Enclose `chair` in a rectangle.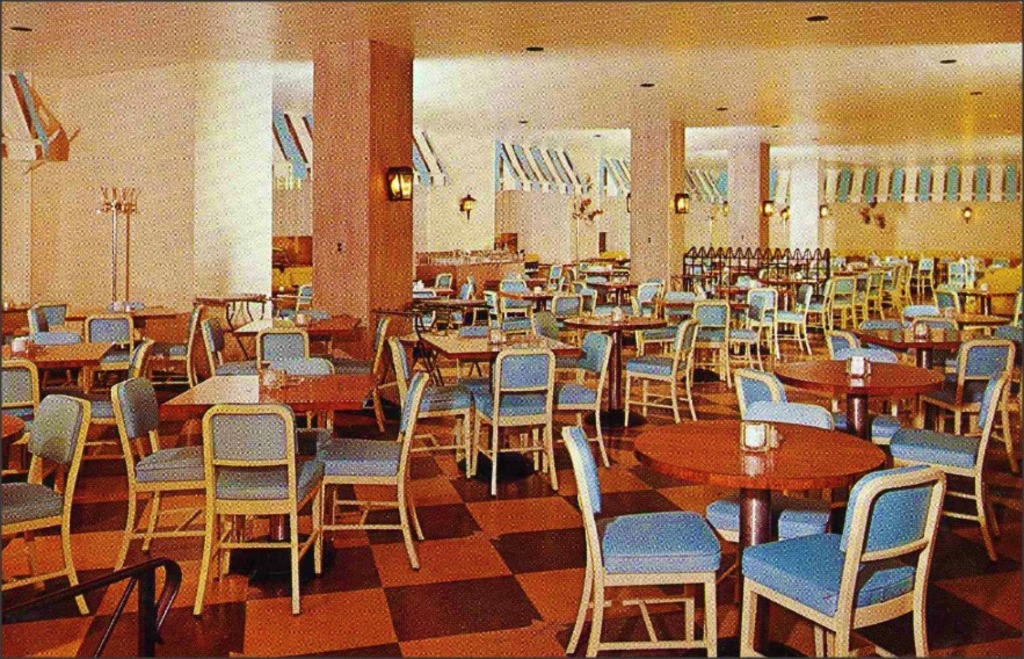
select_region(431, 274, 452, 291).
